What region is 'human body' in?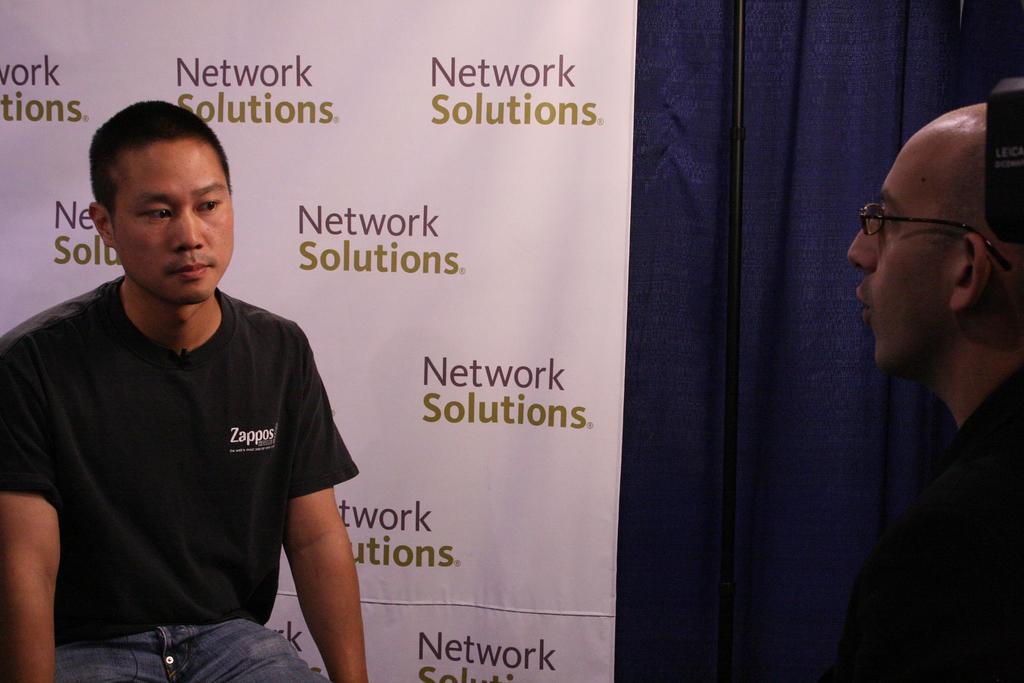
x1=1, y1=97, x2=387, y2=682.
